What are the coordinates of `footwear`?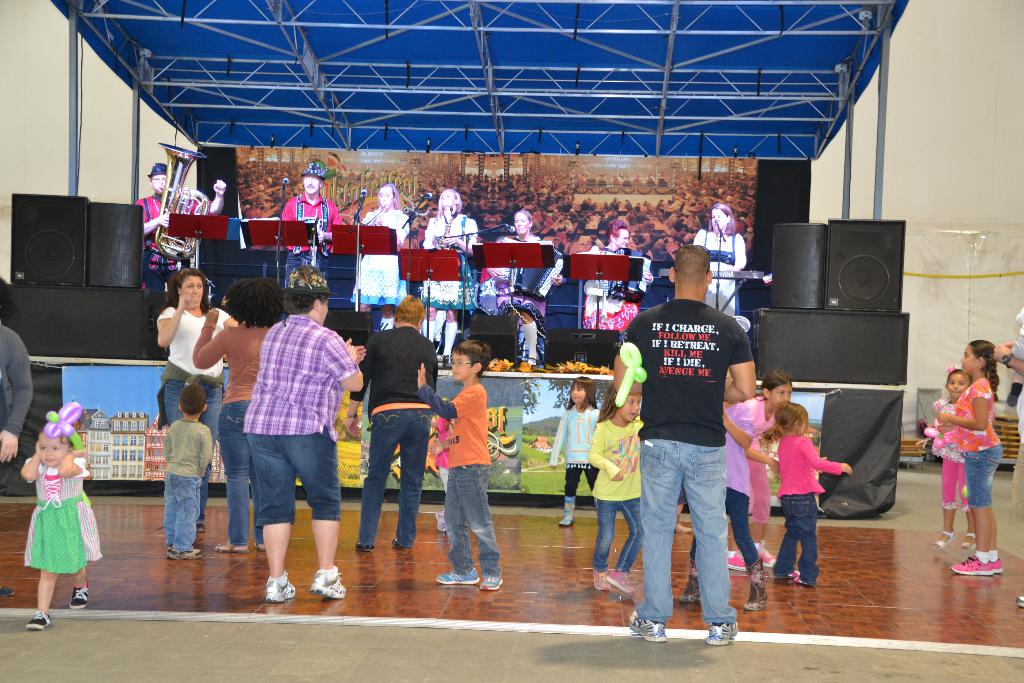
x1=310 y1=568 x2=348 y2=602.
